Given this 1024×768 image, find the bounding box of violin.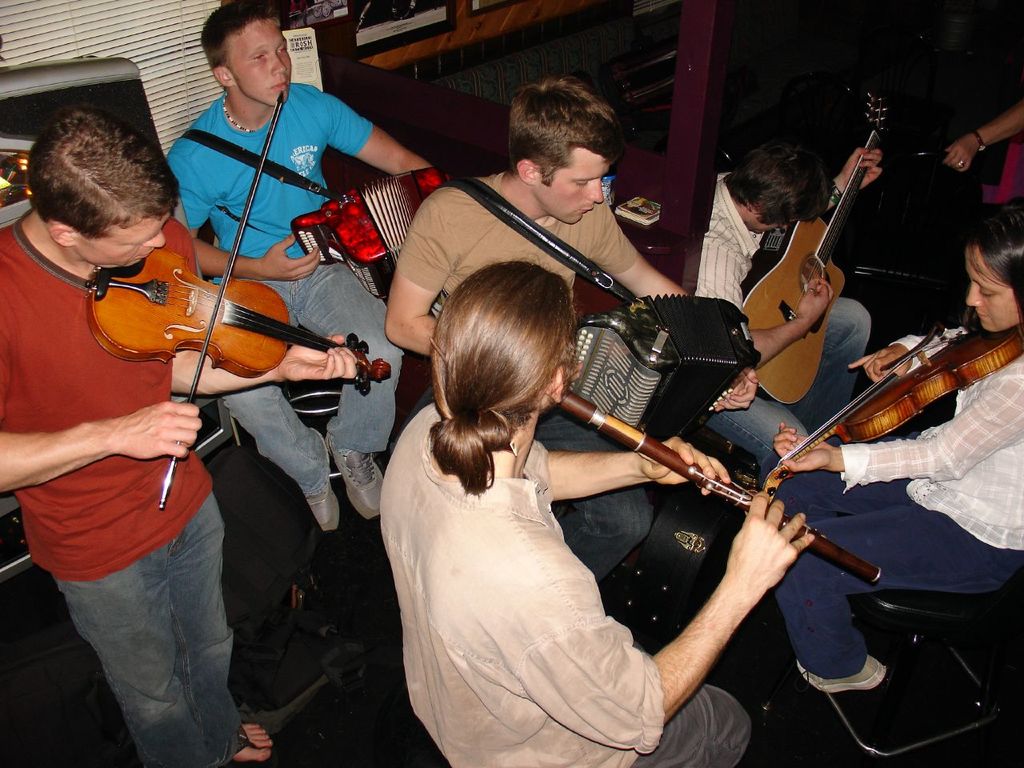
box=[770, 304, 1023, 504].
